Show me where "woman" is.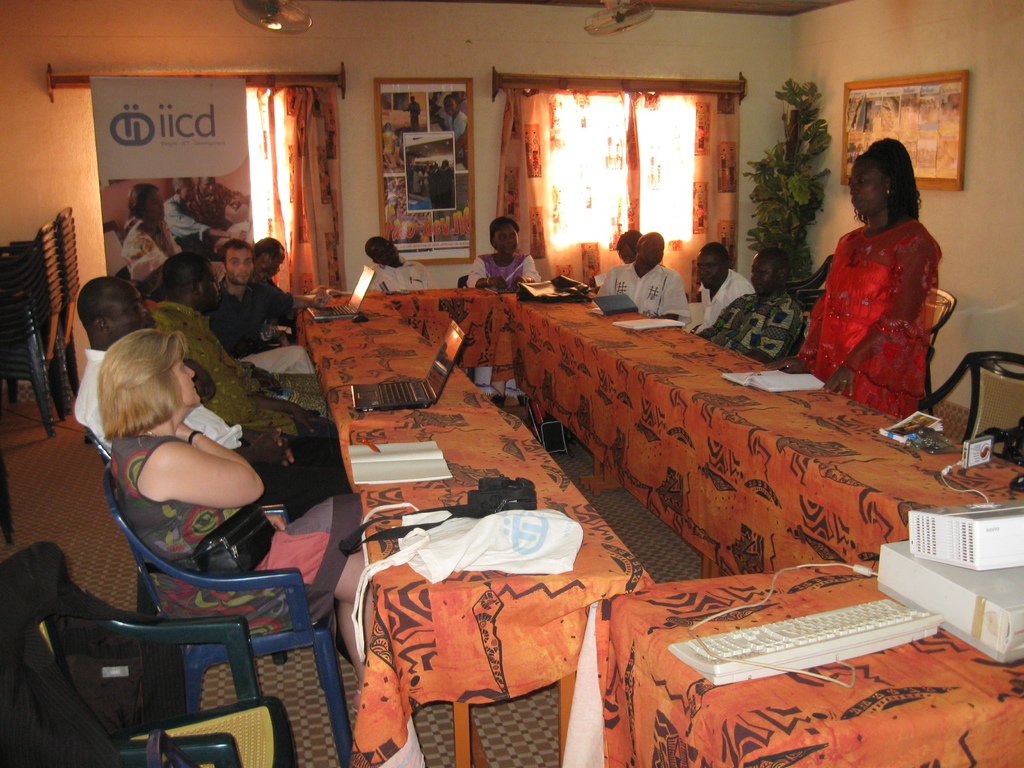
"woman" is at Rect(99, 330, 383, 687).
